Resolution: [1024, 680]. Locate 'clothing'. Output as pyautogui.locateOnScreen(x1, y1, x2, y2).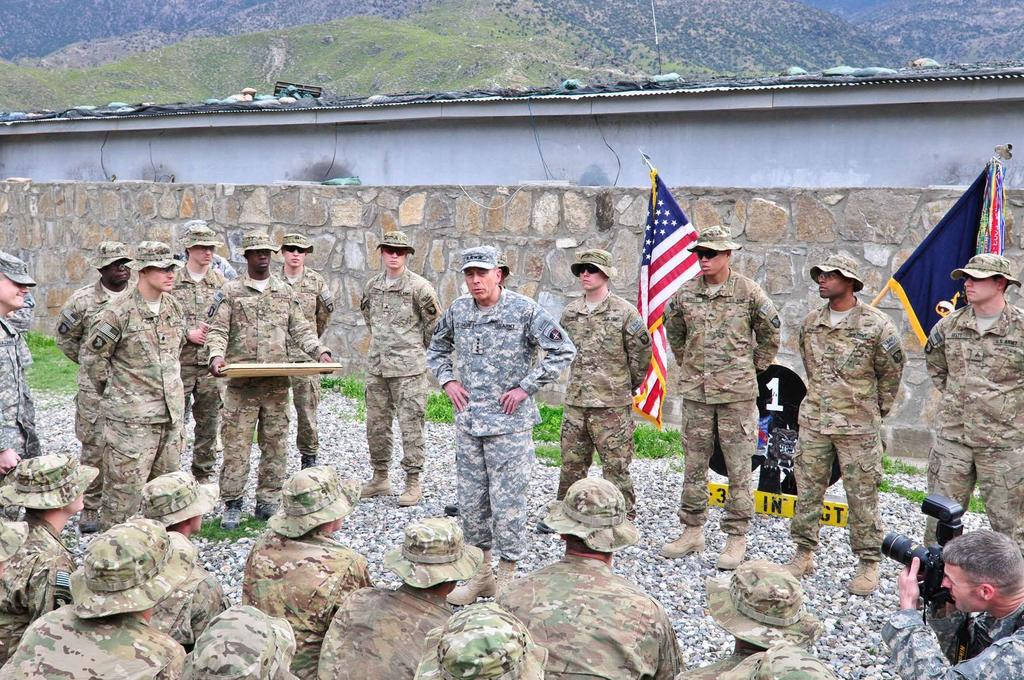
pyautogui.locateOnScreen(180, 267, 223, 475).
